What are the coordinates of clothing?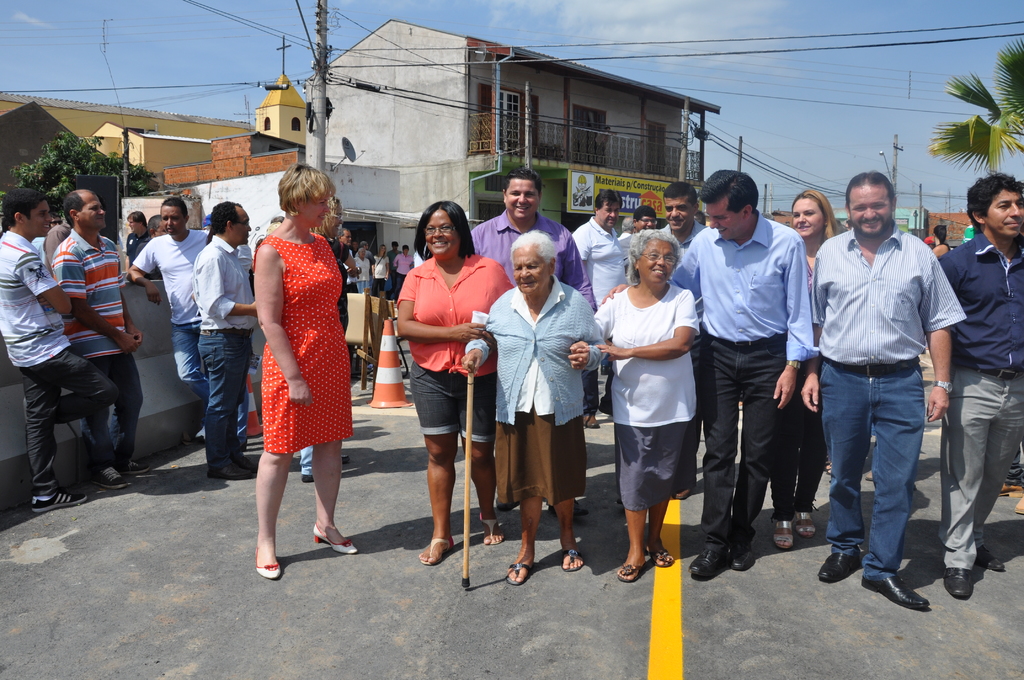
<region>46, 223, 152, 464</region>.
